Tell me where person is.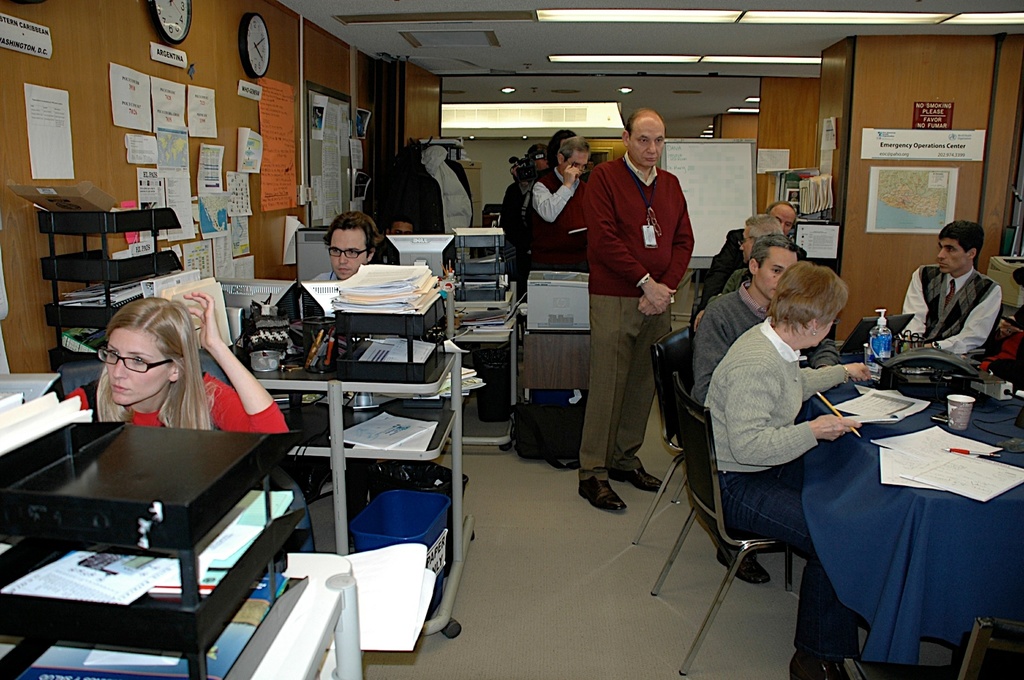
person is at [700, 203, 812, 306].
